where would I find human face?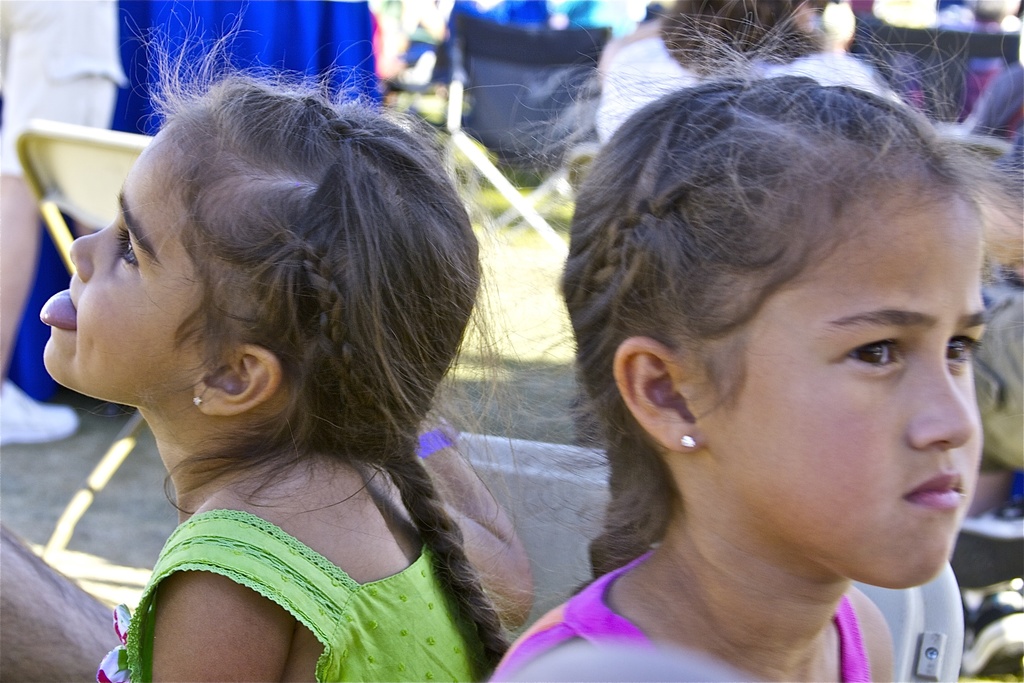
At [623, 144, 1003, 582].
